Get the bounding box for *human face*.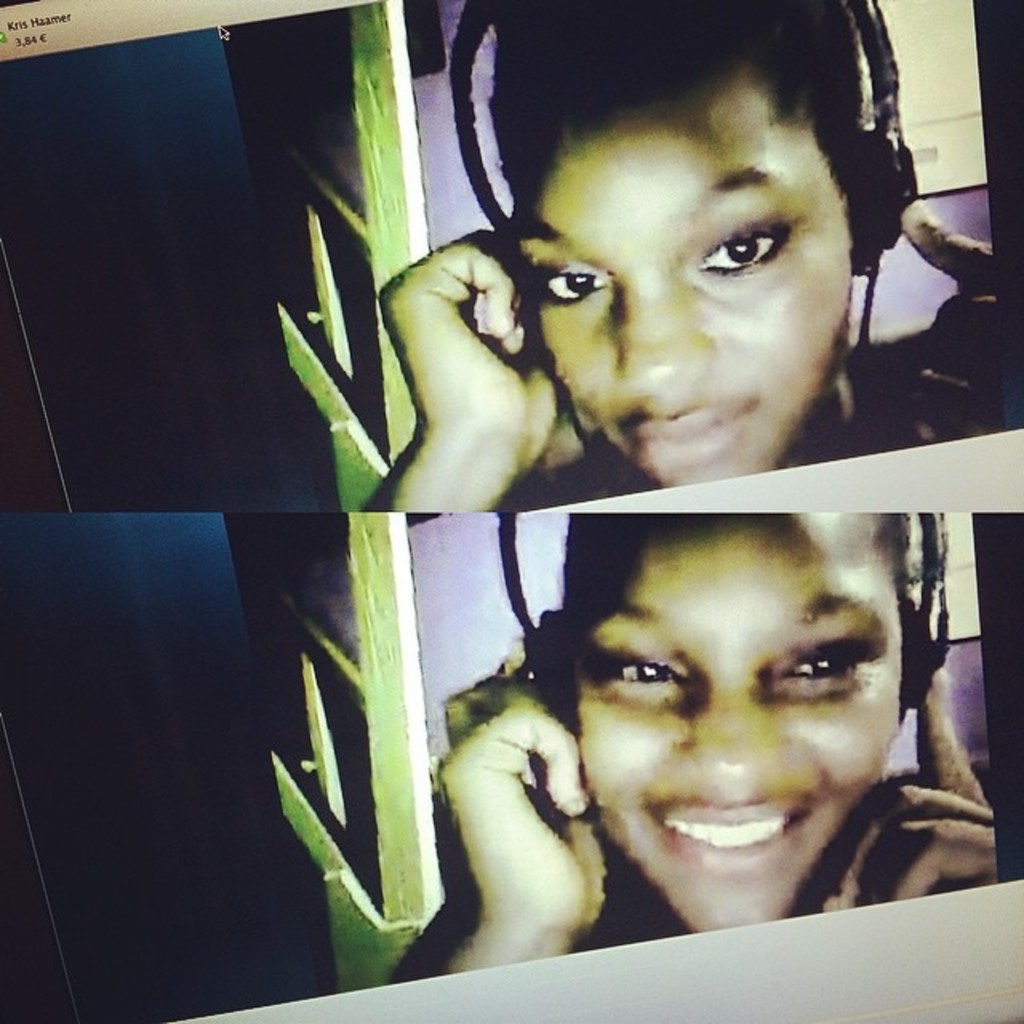
x1=510, y1=122, x2=853, y2=488.
